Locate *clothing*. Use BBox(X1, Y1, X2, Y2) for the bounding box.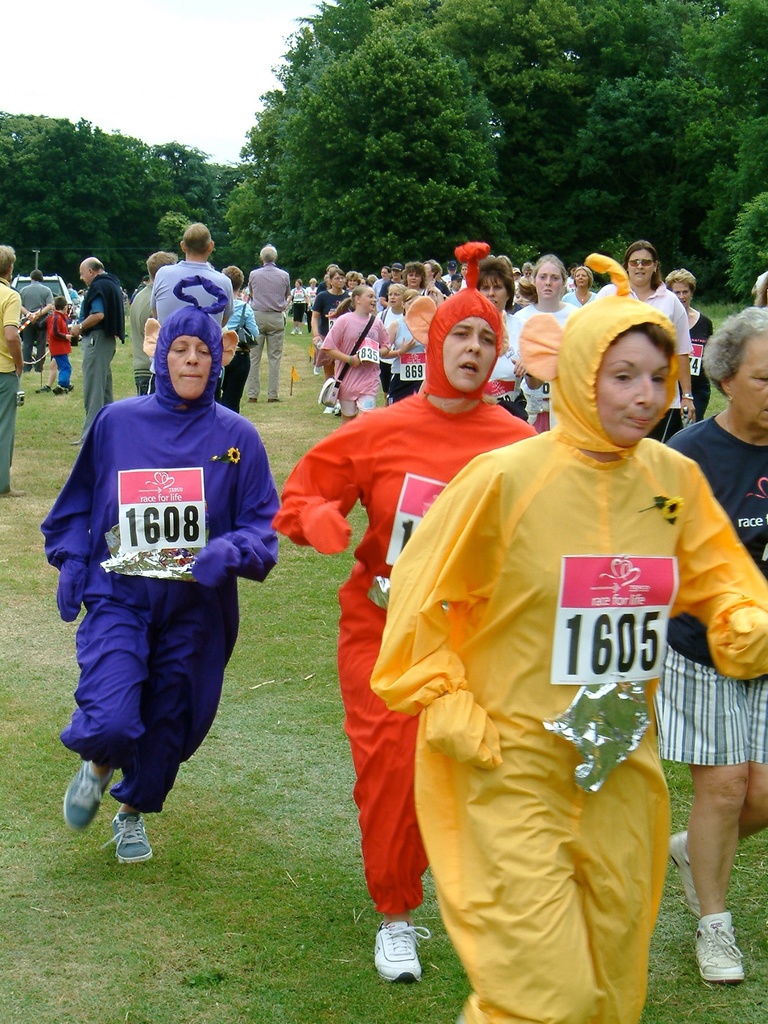
BBox(676, 311, 711, 426).
